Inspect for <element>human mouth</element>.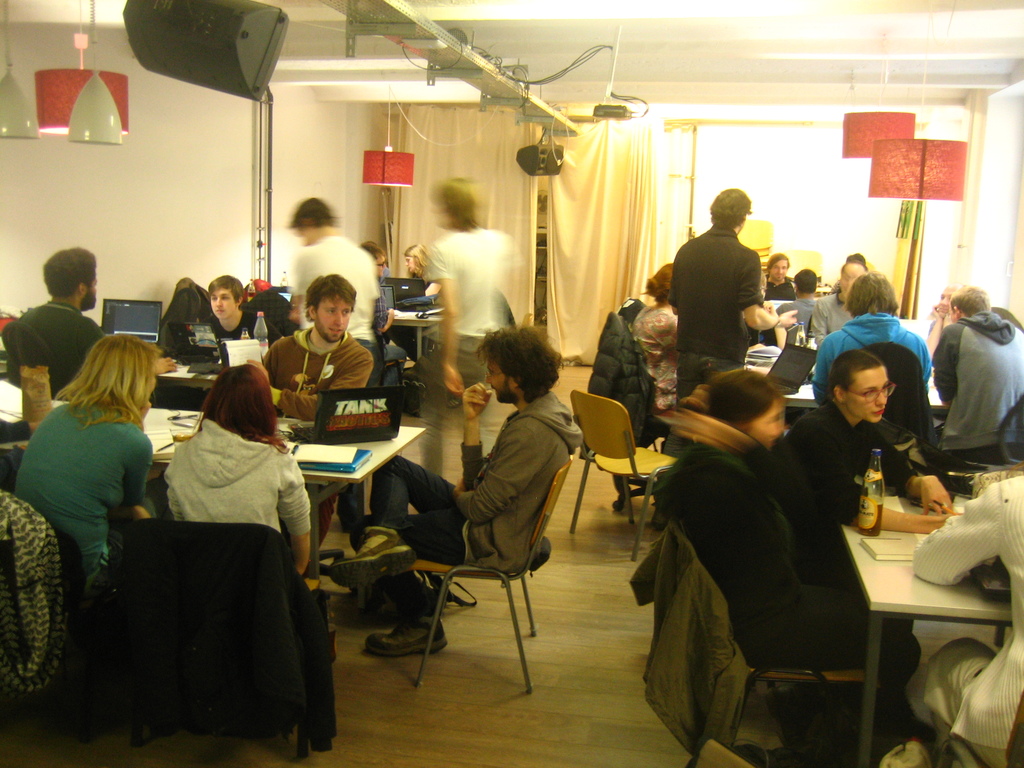
Inspection: region(216, 310, 222, 315).
